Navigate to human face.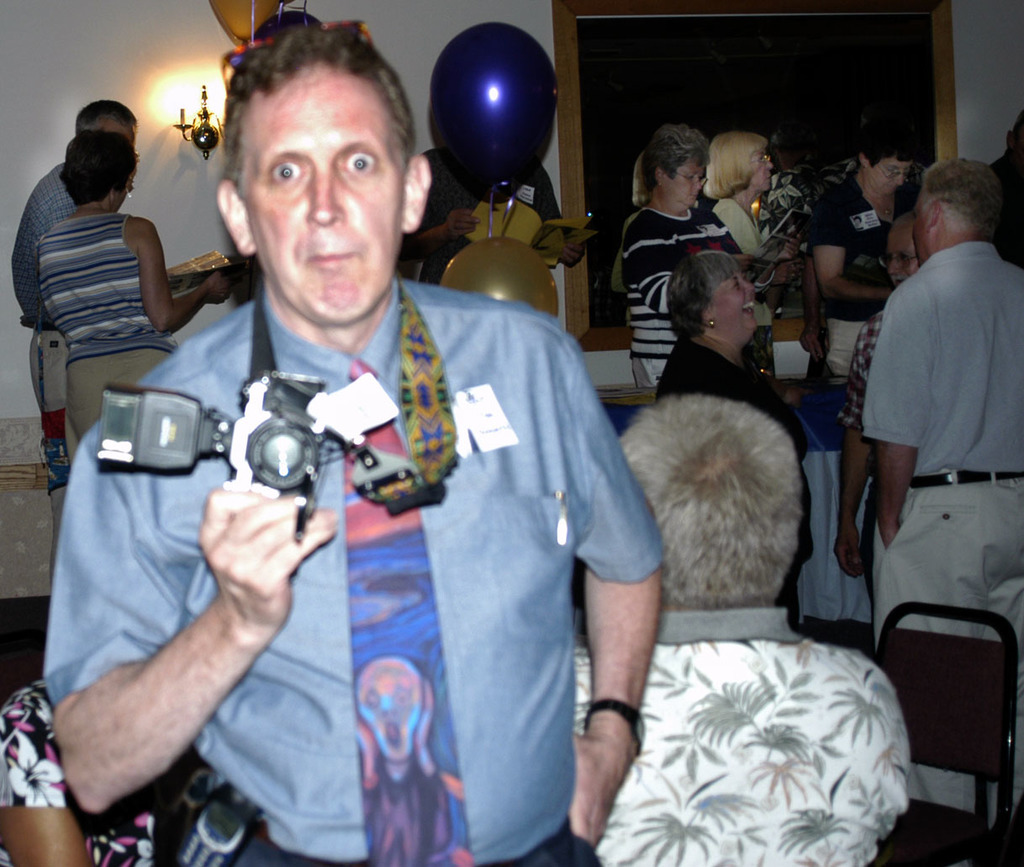
Navigation target: (x1=664, y1=158, x2=704, y2=202).
